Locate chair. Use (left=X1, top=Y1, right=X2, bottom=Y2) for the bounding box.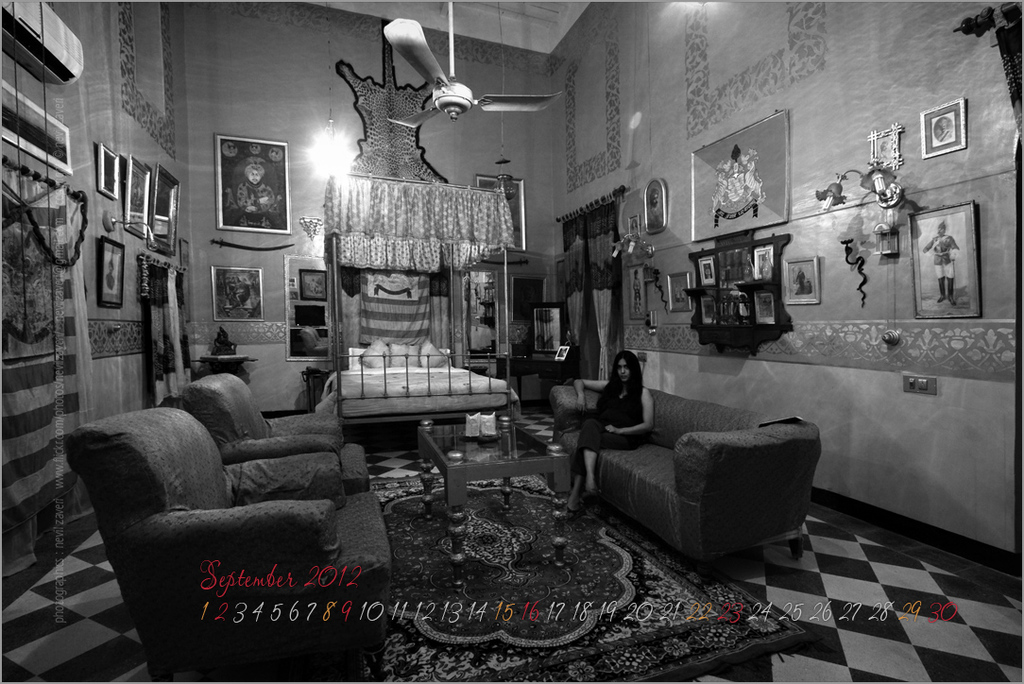
(left=166, top=369, right=371, bottom=495).
